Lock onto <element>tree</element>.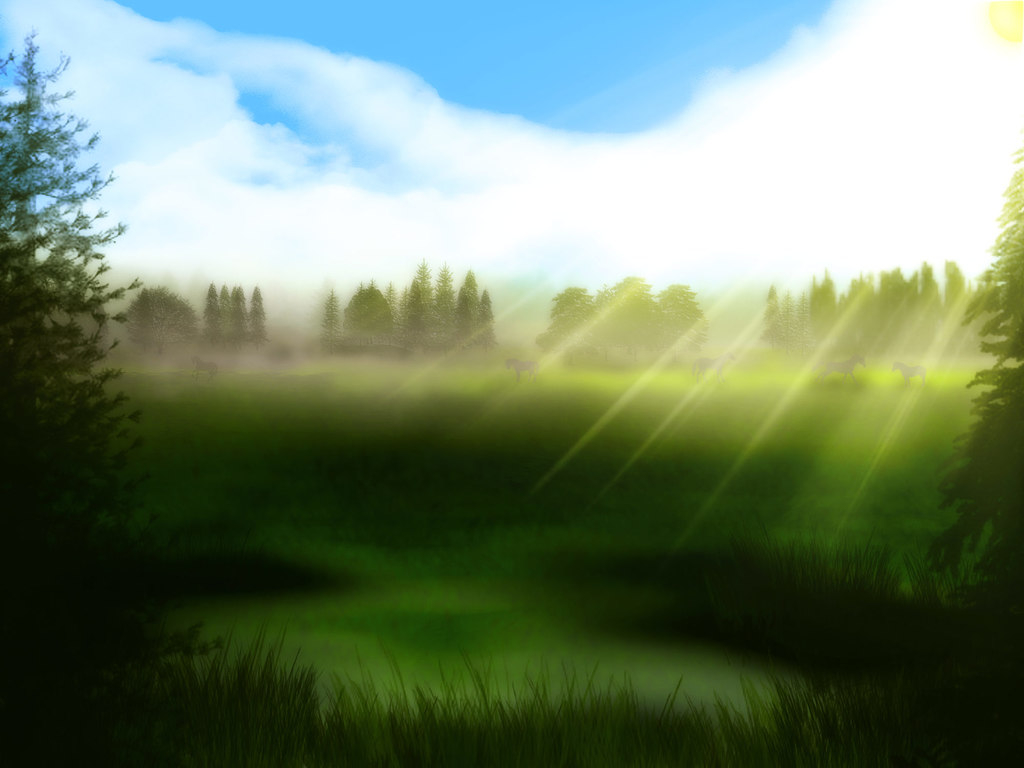
Locked: 919,147,1023,585.
